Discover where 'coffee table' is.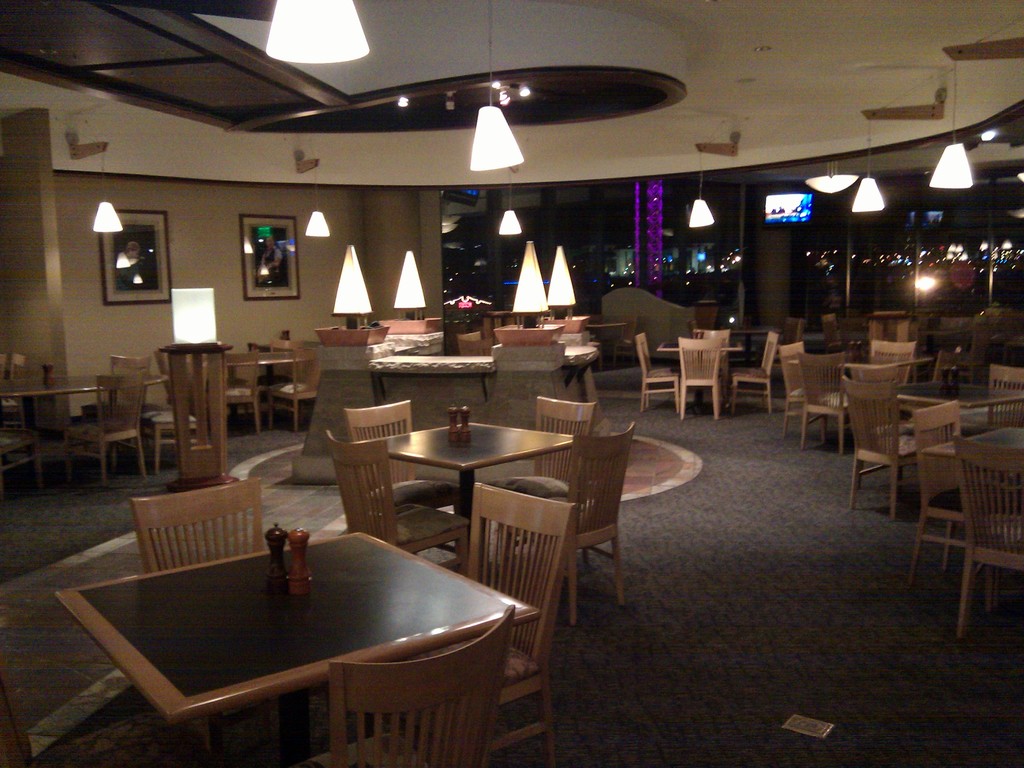
Discovered at [344,418,583,583].
